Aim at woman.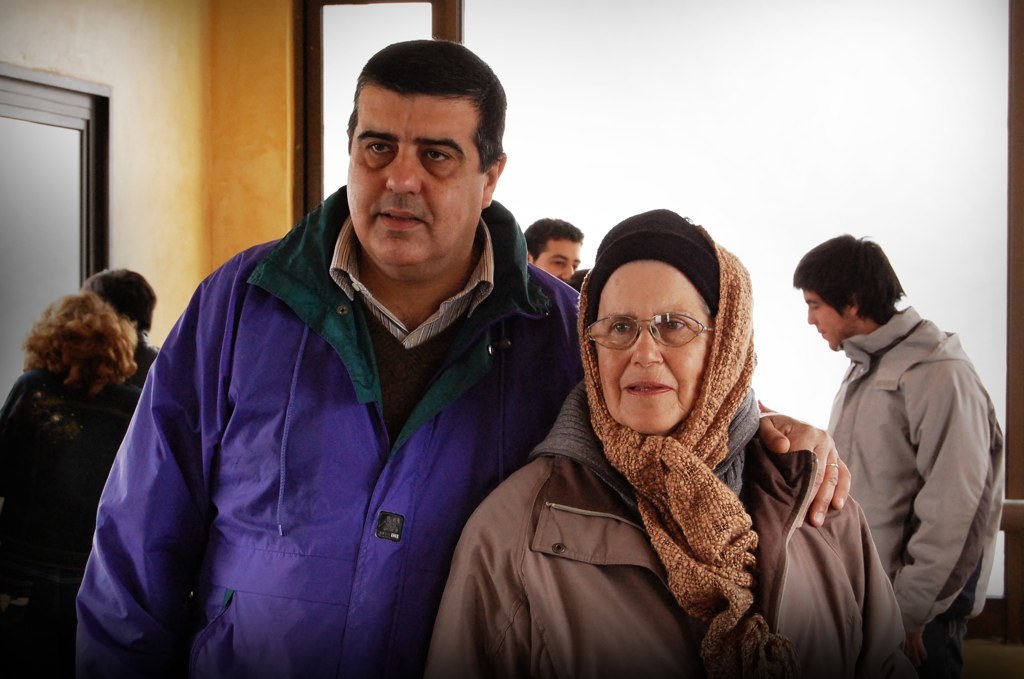
Aimed at 0, 293, 144, 678.
